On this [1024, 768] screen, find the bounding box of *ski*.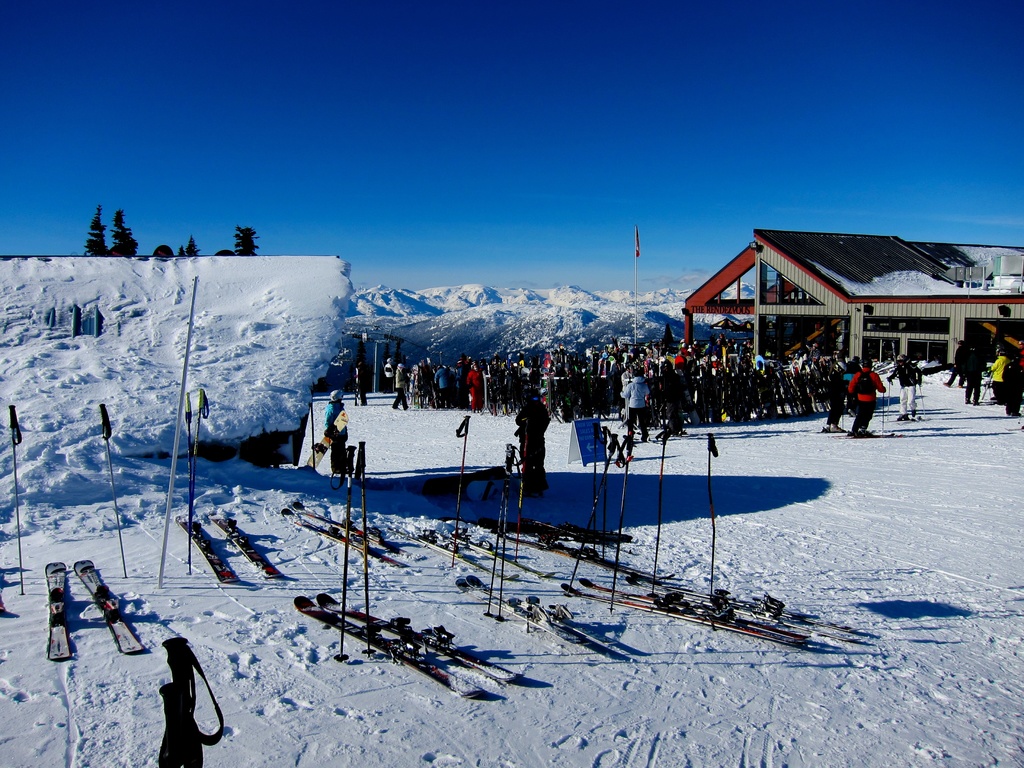
Bounding box: crop(45, 563, 73, 659).
